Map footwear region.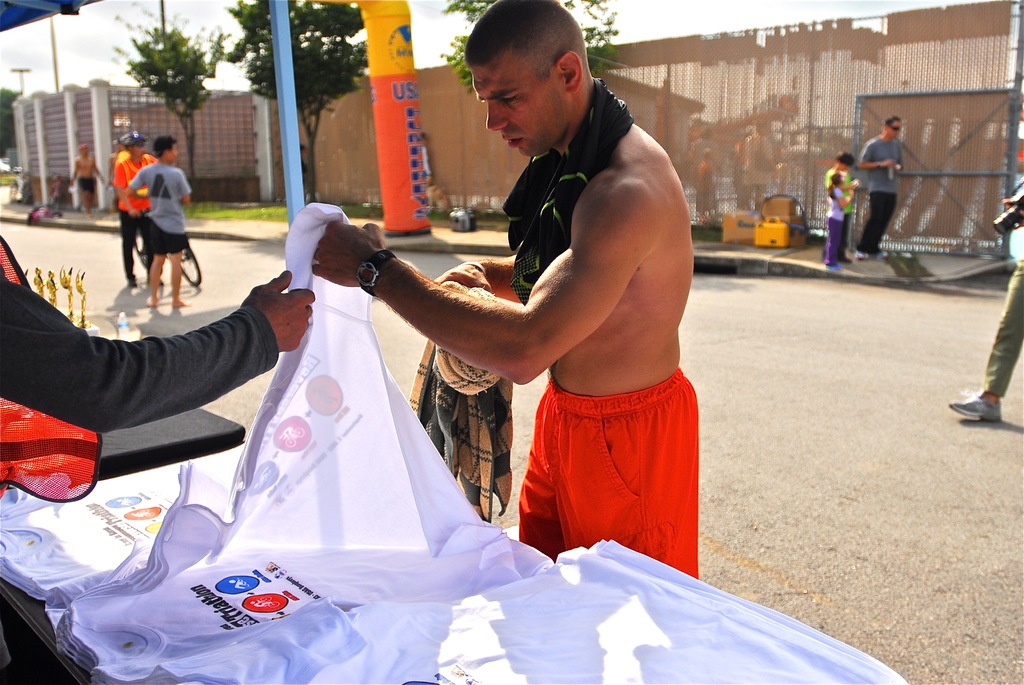
Mapped to {"x1": 826, "y1": 264, "x2": 842, "y2": 274}.
